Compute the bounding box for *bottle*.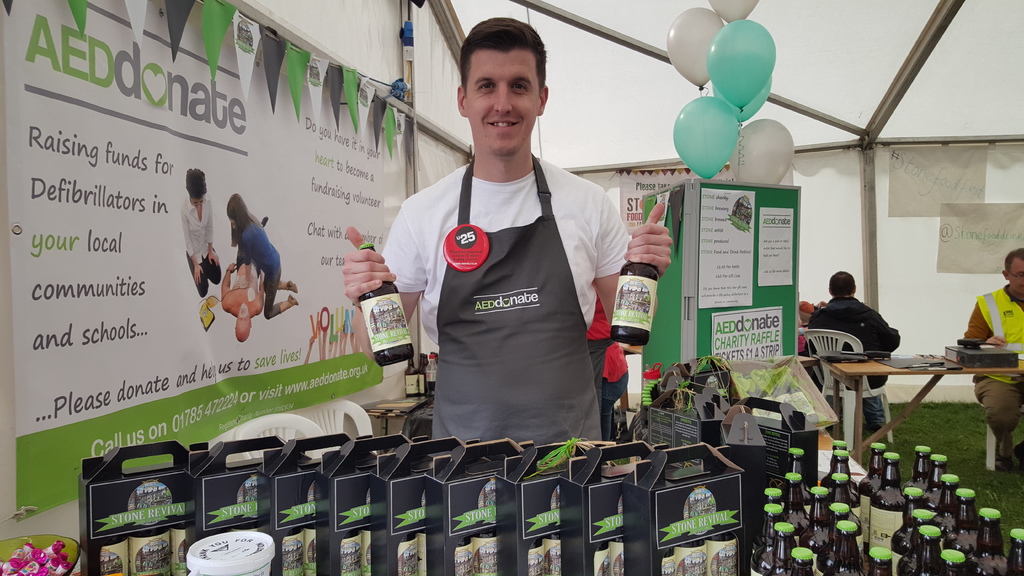
detection(824, 518, 867, 575).
